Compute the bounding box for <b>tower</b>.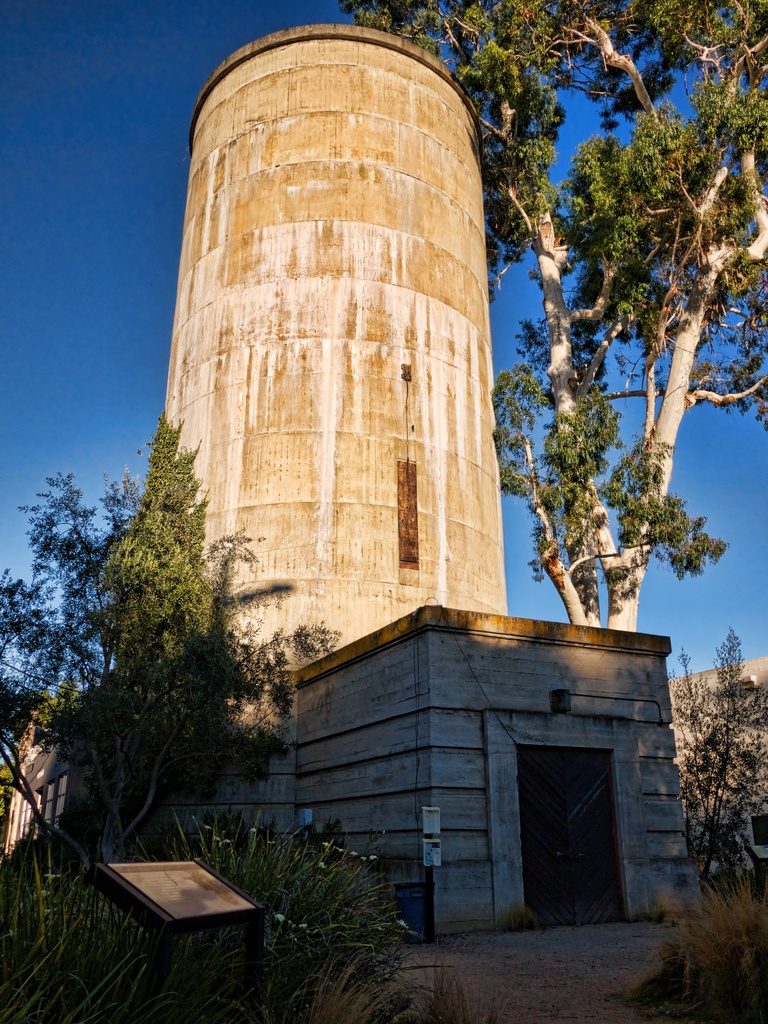
<box>136,13,511,693</box>.
